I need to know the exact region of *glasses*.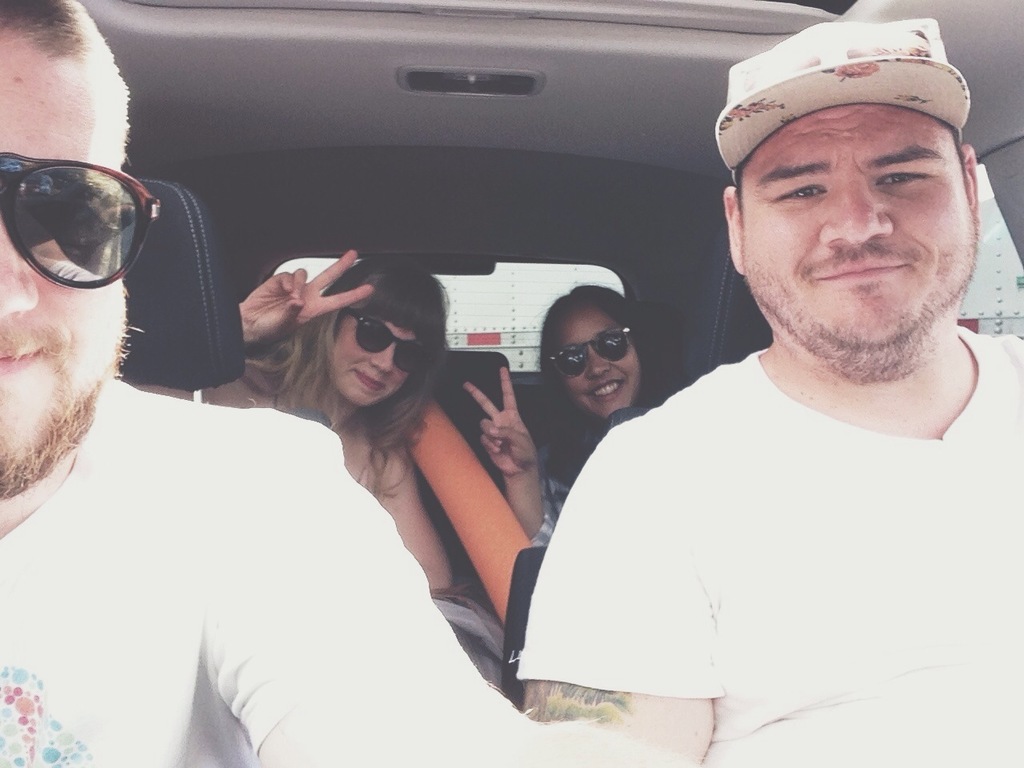
Region: locate(0, 158, 162, 290).
